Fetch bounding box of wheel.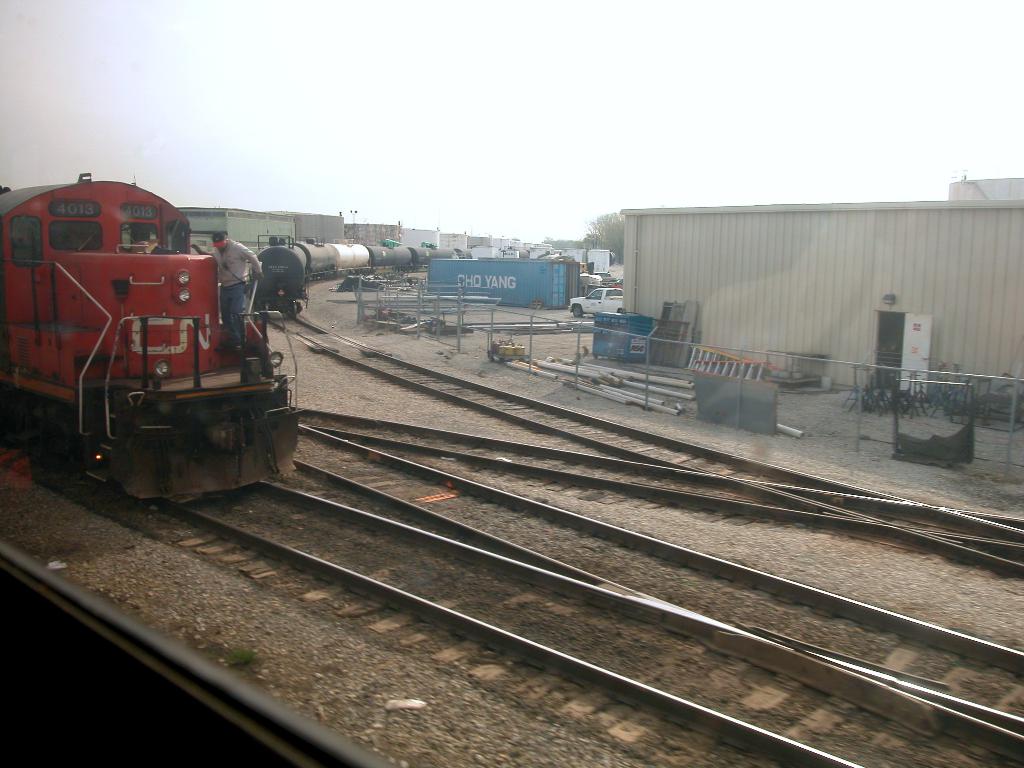
Bbox: box=[618, 307, 625, 316].
